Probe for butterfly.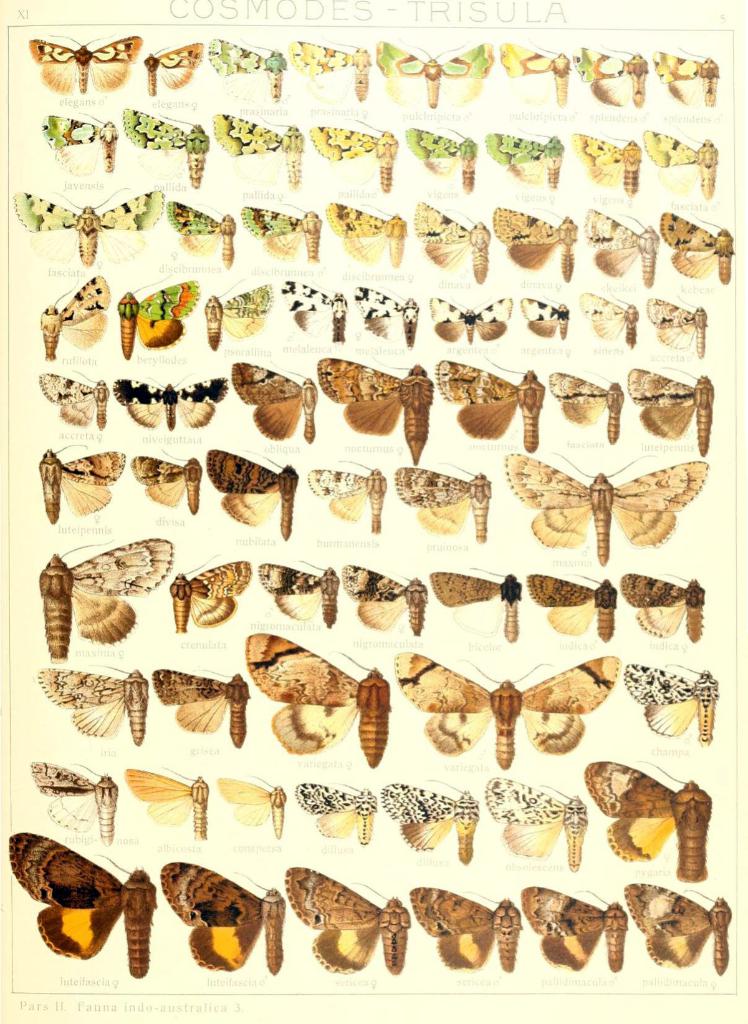
Probe result: locate(616, 575, 708, 641).
